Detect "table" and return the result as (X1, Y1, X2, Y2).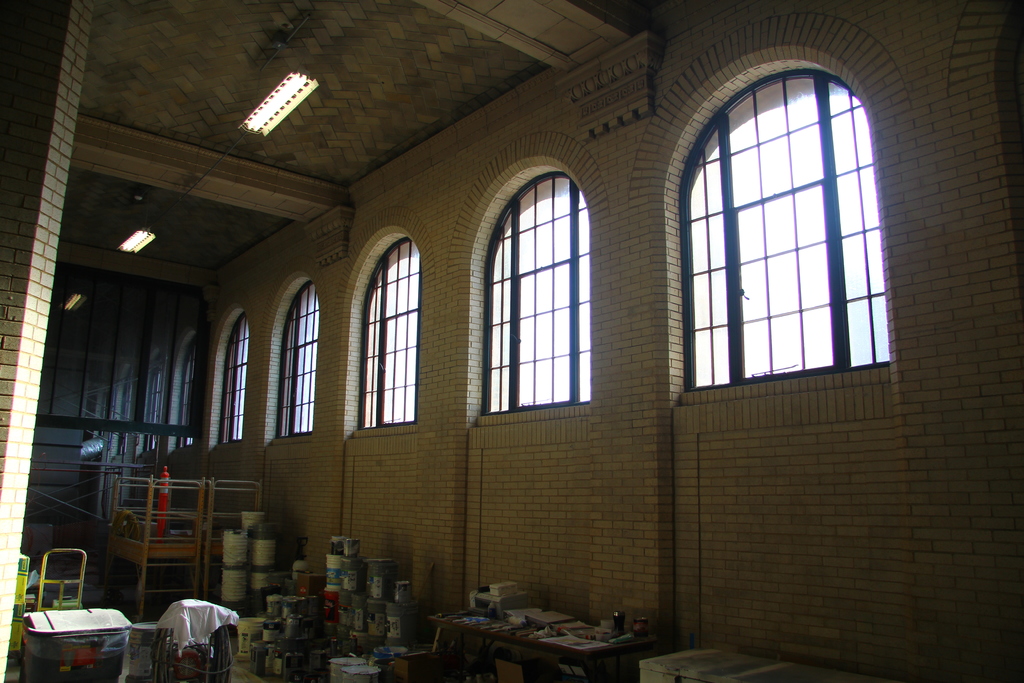
(425, 611, 646, 682).
